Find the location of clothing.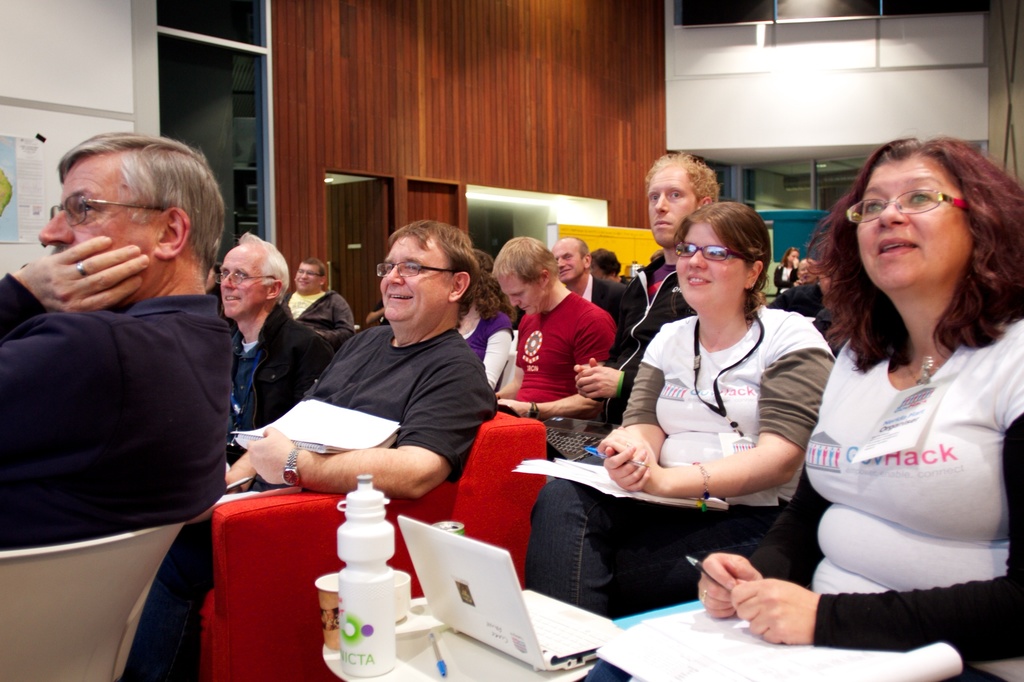
Location: (x1=461, y1=306, x2=510, y2=391).
